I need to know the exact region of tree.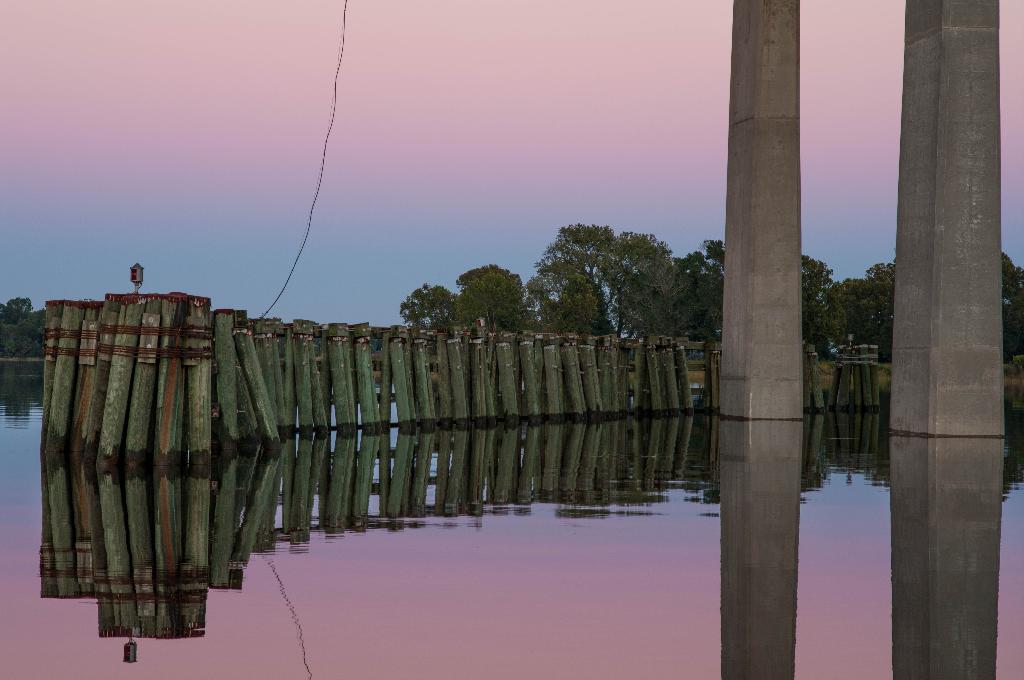
Region: select_region(399, 276, 455, 334).
